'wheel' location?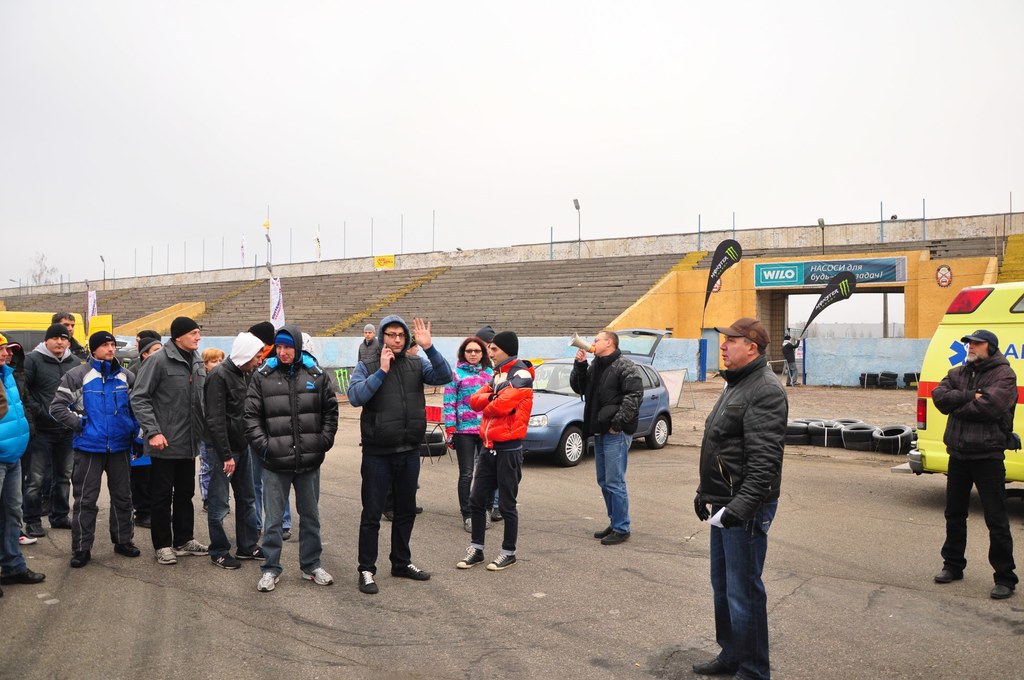
x1=786 y1=425 x2=806 y2=435
